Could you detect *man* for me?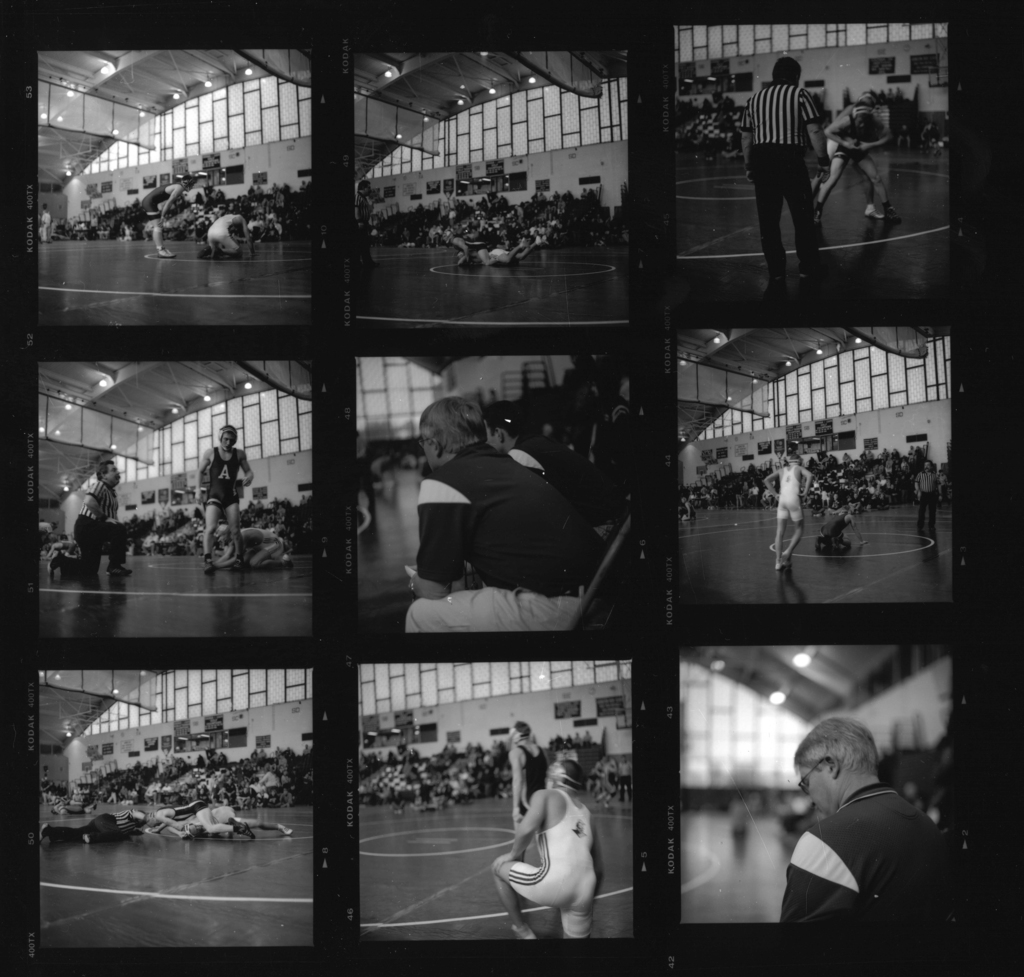
Detection result: region(49, 452, 140, 584).
